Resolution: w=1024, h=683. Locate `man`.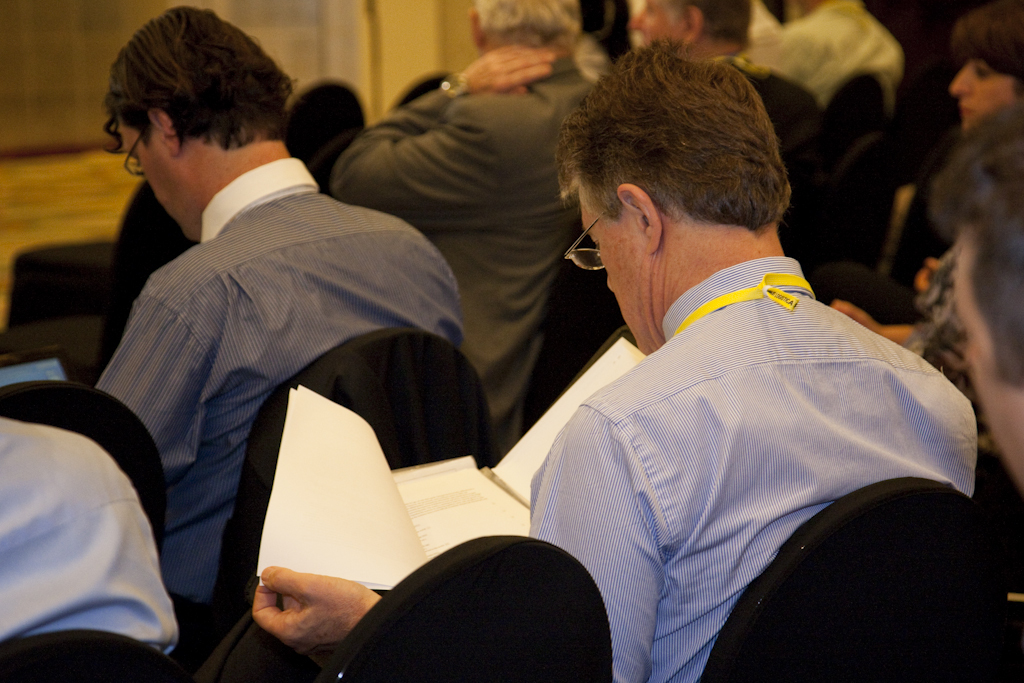
pyautogui.locateOnScreen(743, 0, 905, 112).
